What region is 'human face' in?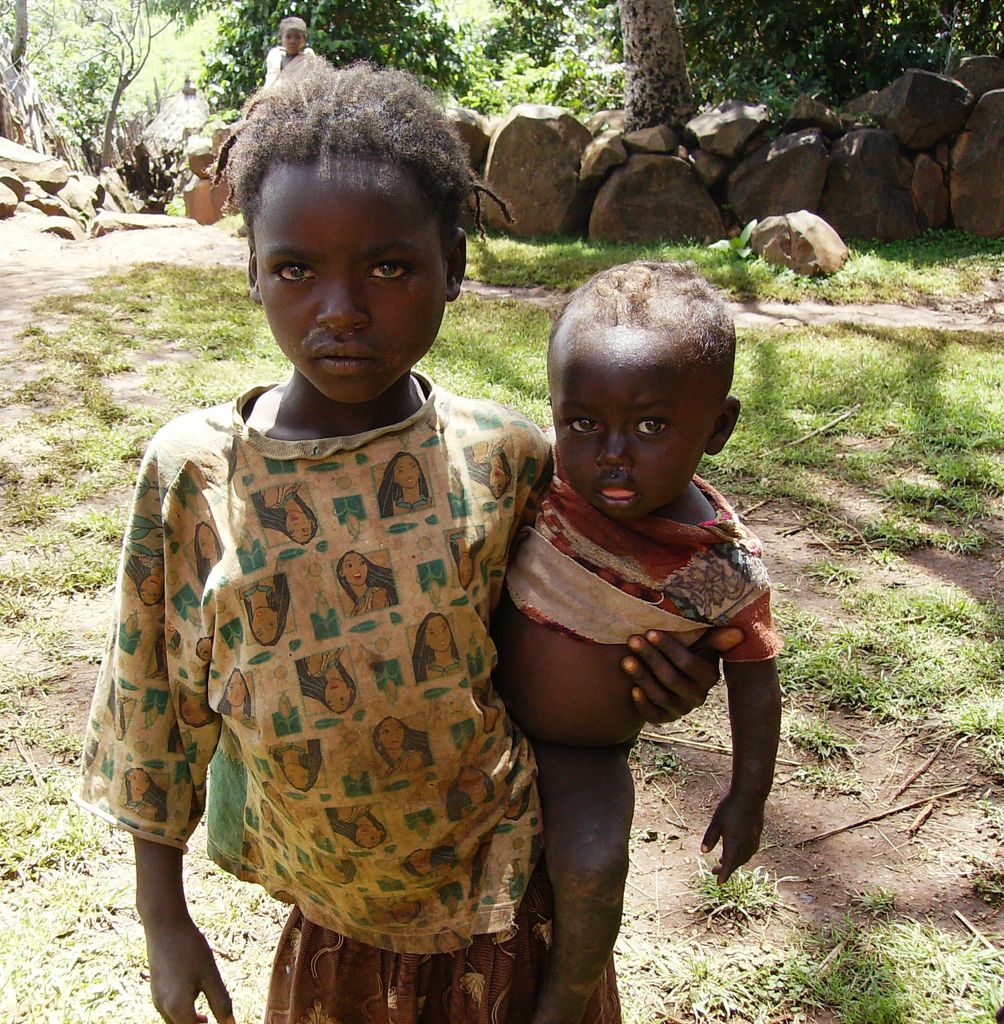
325:679:352:714.
